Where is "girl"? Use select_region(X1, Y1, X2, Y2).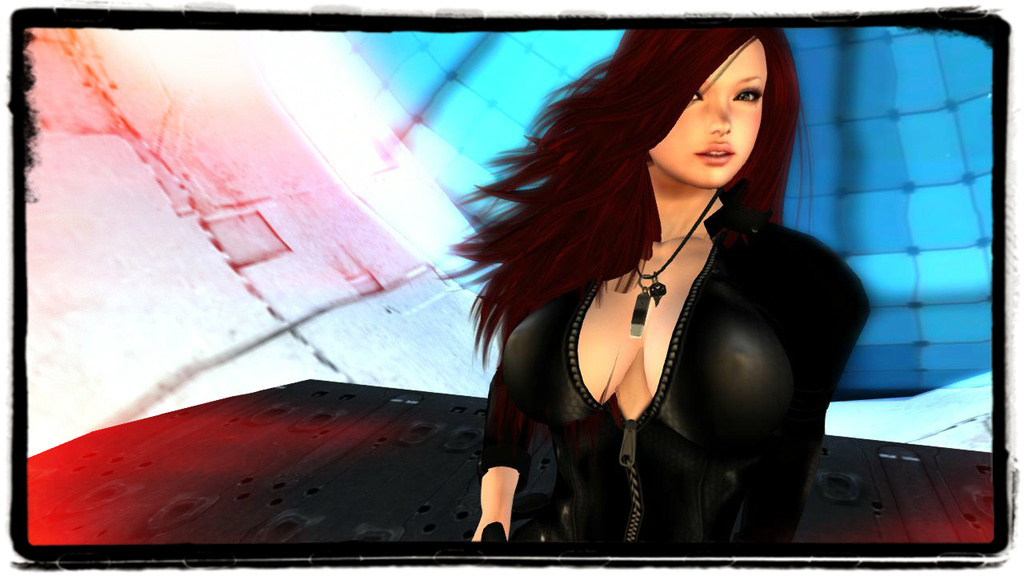
select_region(433, 5, 871, 555).
